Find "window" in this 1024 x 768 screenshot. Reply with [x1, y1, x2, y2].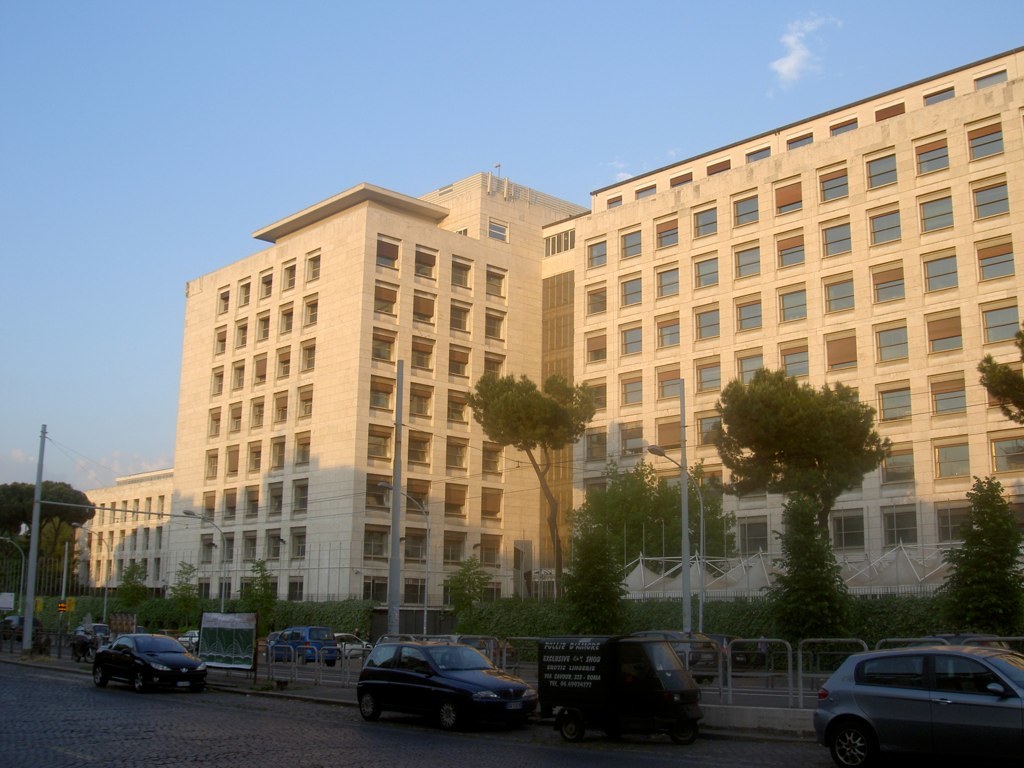
[280, 261, 298, 292].
